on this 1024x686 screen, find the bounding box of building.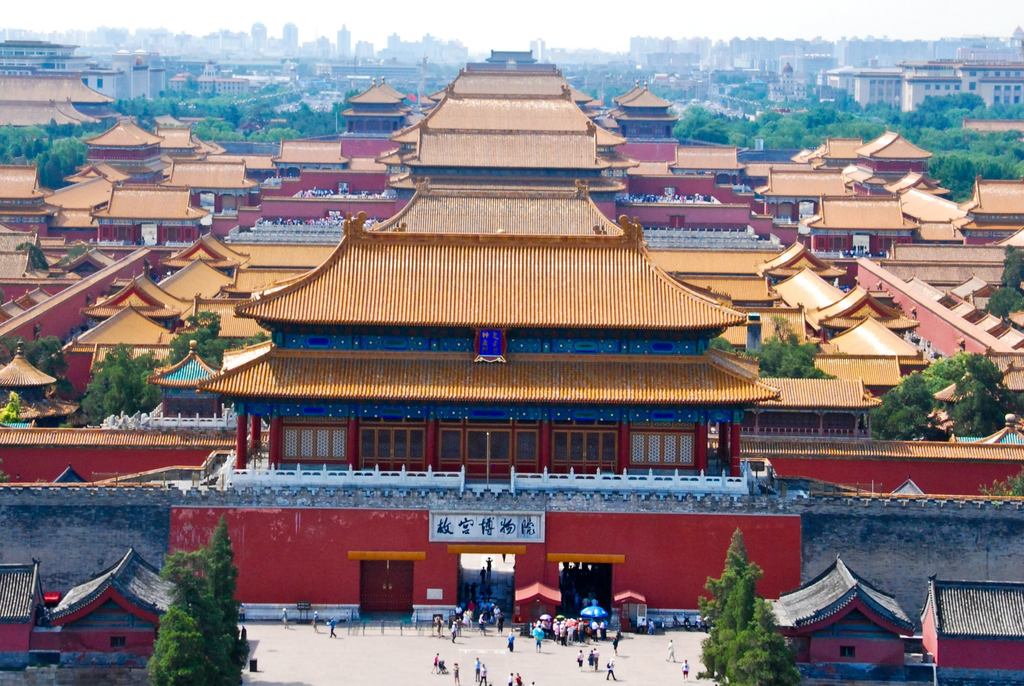
Bounding box: 377:51:636:184.
